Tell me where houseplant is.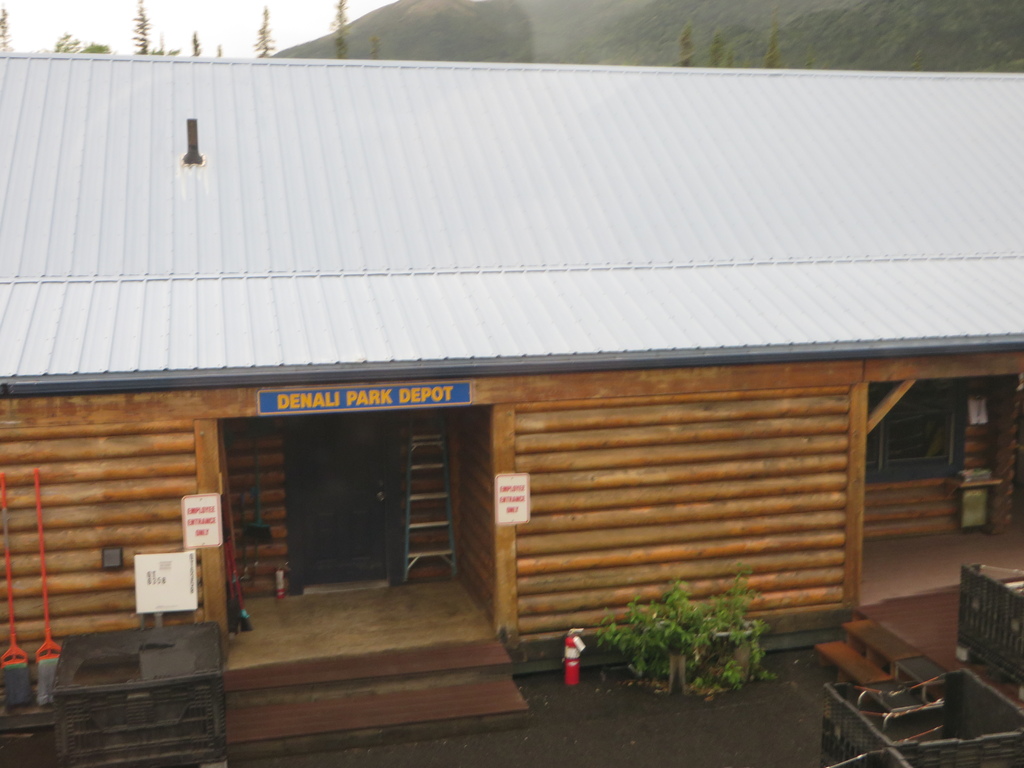
houseplant is at [x1=591, y1=579, x2=771, y2=705].
